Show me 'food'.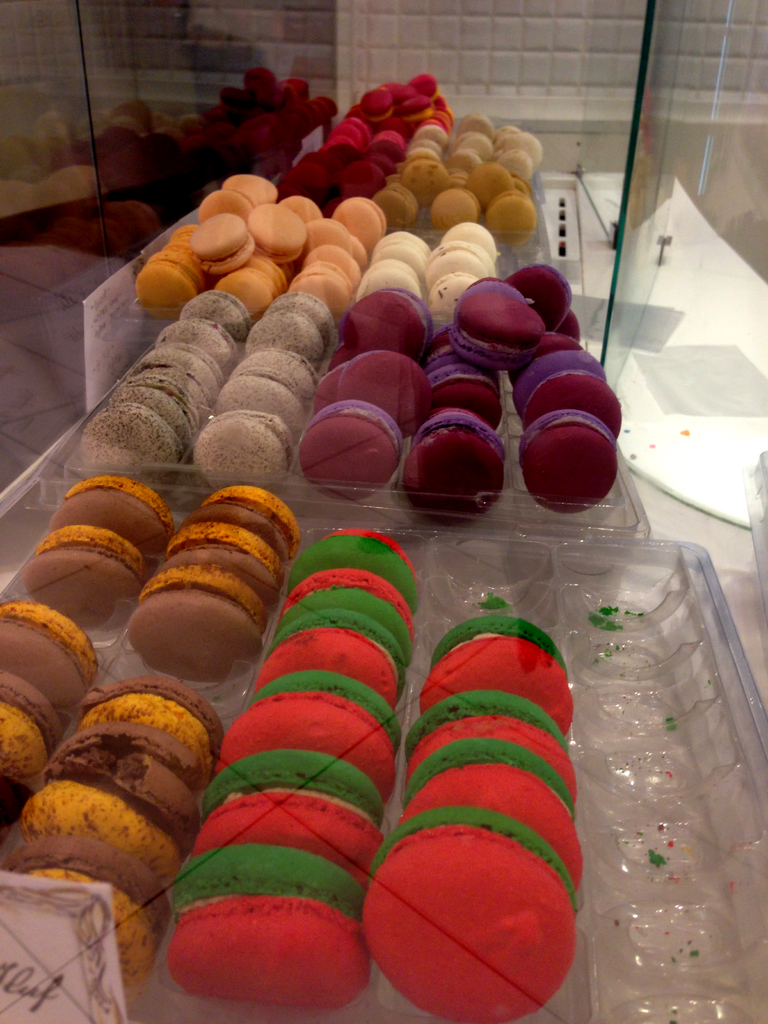
'food' is here: box(22, 524, 147, 629).
